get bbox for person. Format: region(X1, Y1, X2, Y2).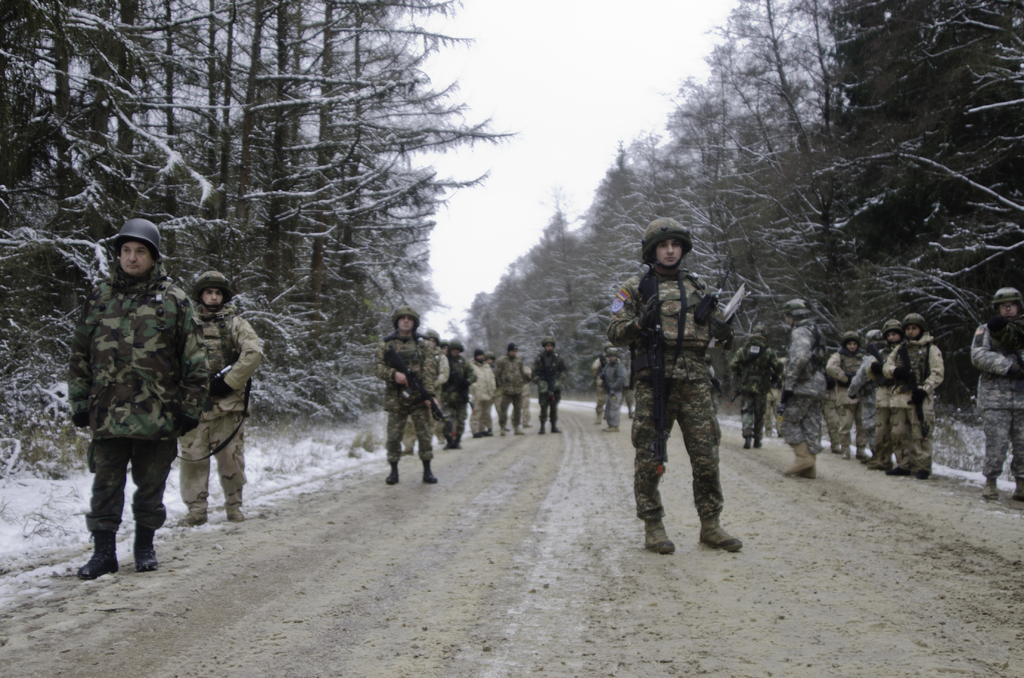
region(529, 336, 571, 432).
